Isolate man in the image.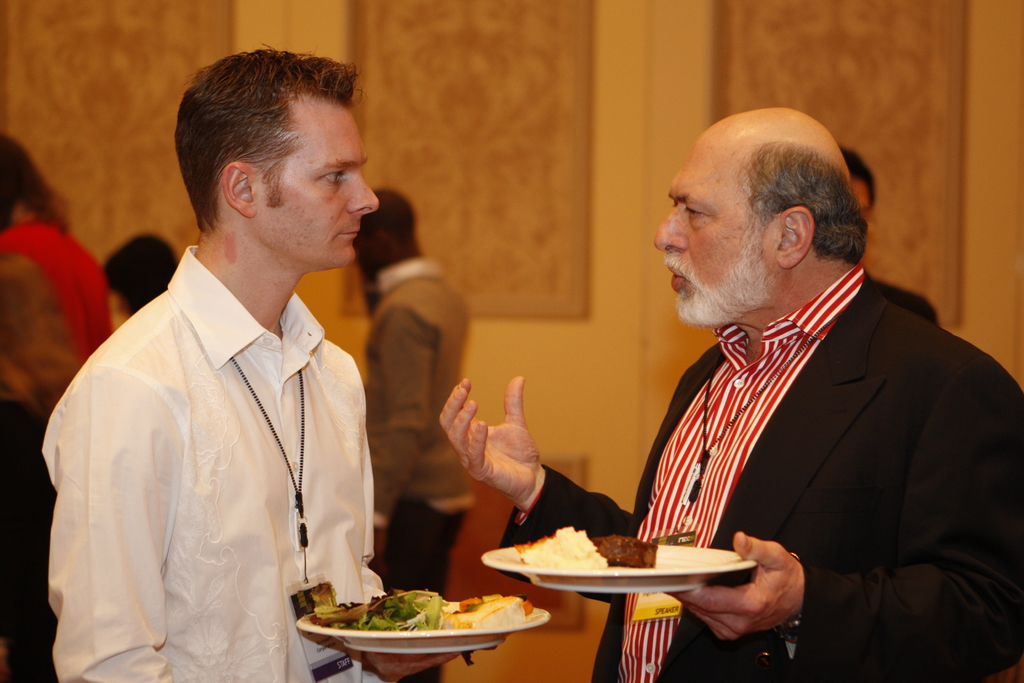
Isolated region: select_region(351, 191, 467, 682).
